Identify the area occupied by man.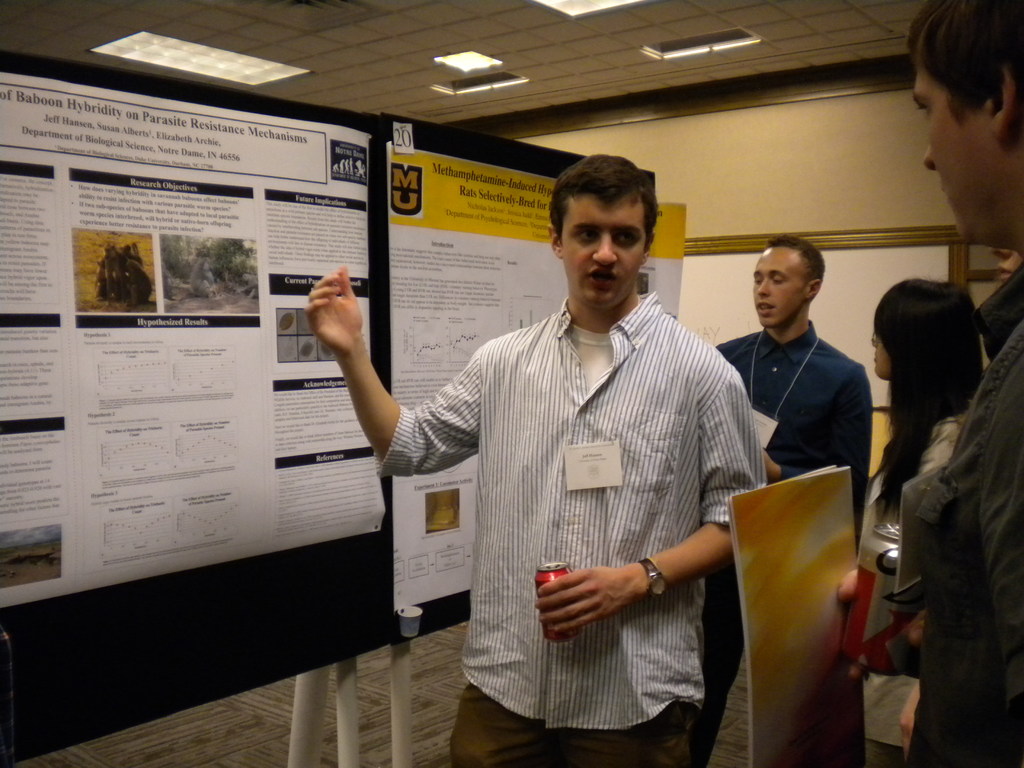
Area: [307,153,768,767].
